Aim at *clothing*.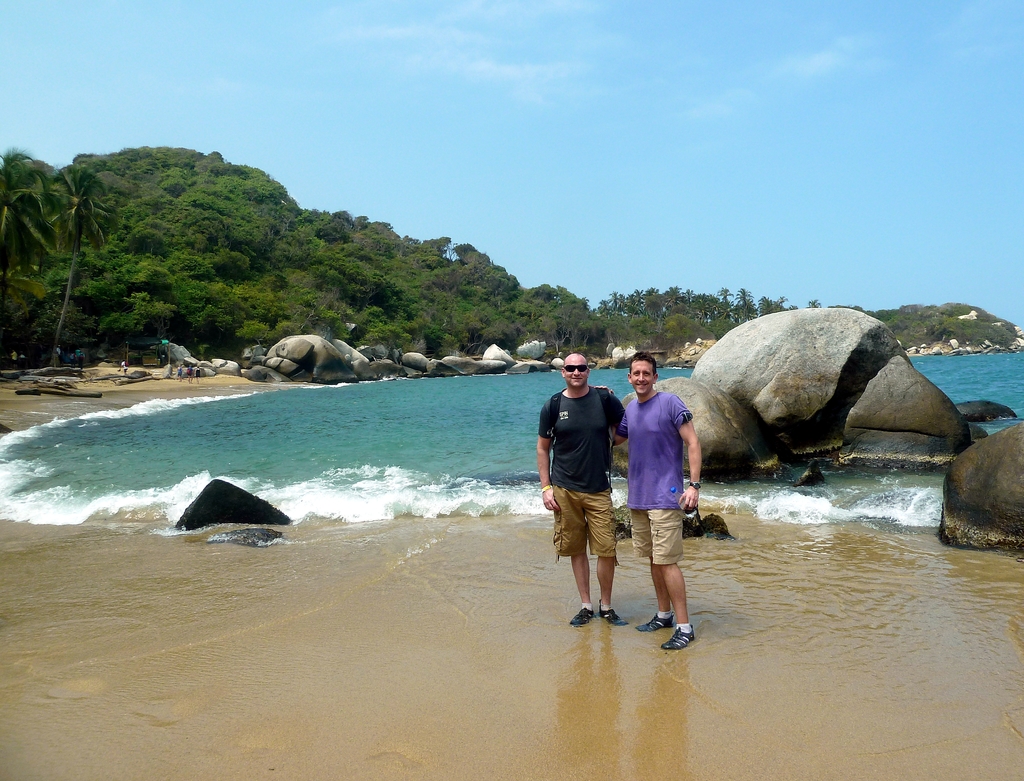
Aimed at [x1=538, y1=385, x2=627, y2=567].
